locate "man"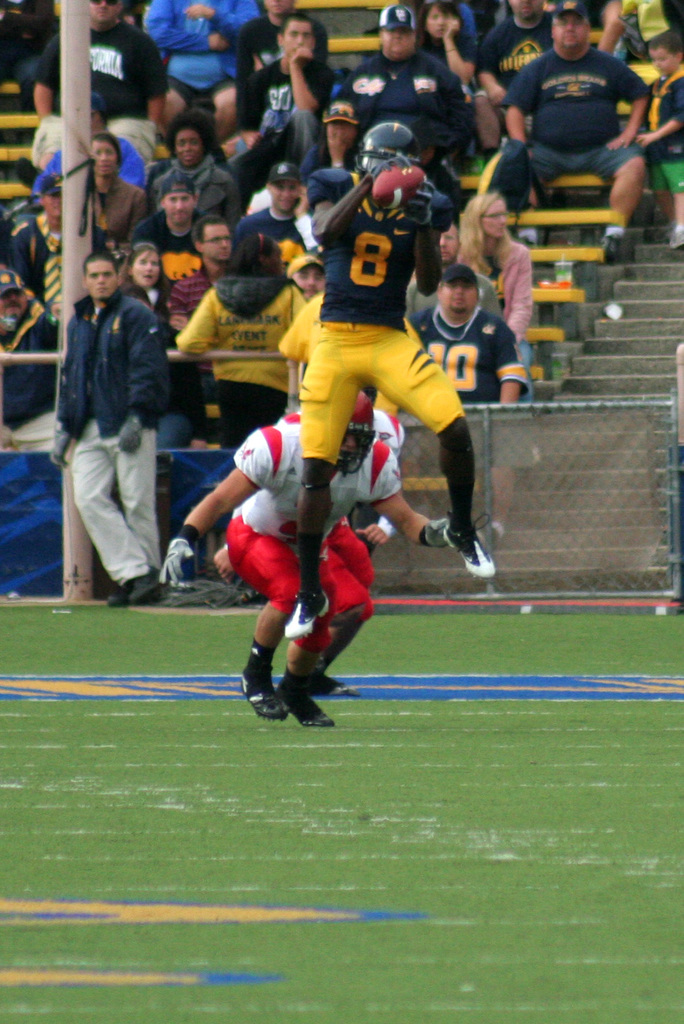
bbox(134, 0, 271, 132)
